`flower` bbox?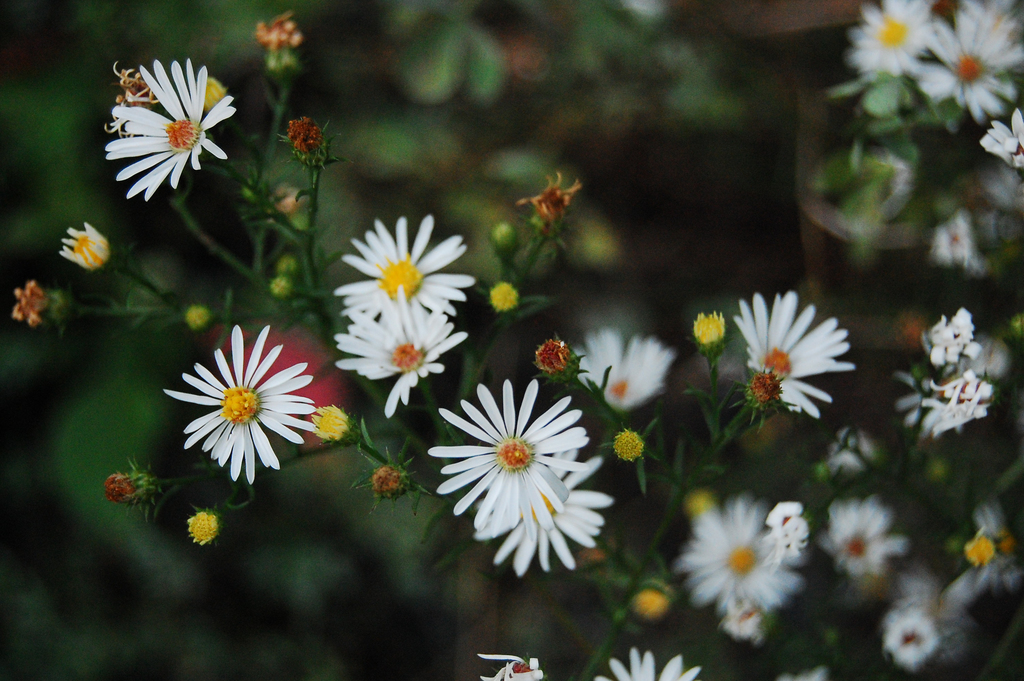
pyautogui.locateOnScreen(680, 494, 806, 615)
